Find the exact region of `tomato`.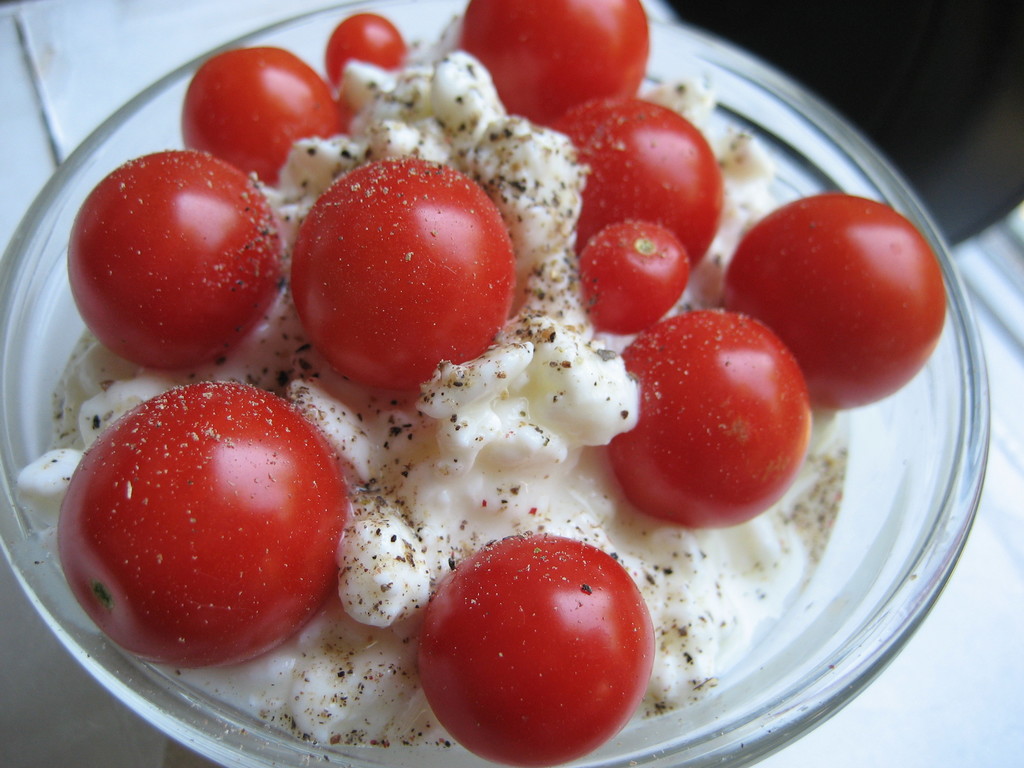
Exact region: (578, 223, 689, 333).
